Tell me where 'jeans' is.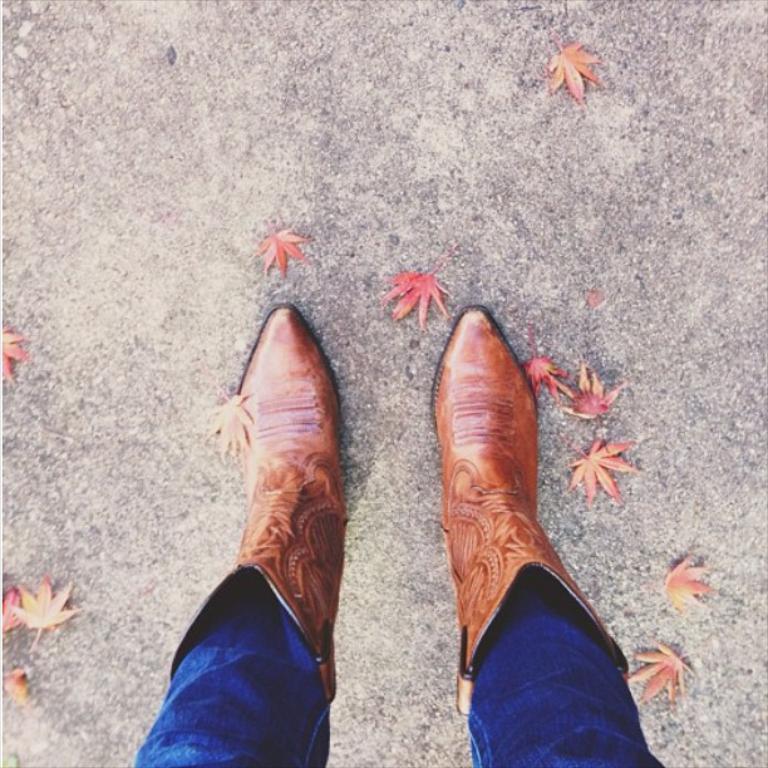
'jeans' is at [133, 595, 334, 767].
